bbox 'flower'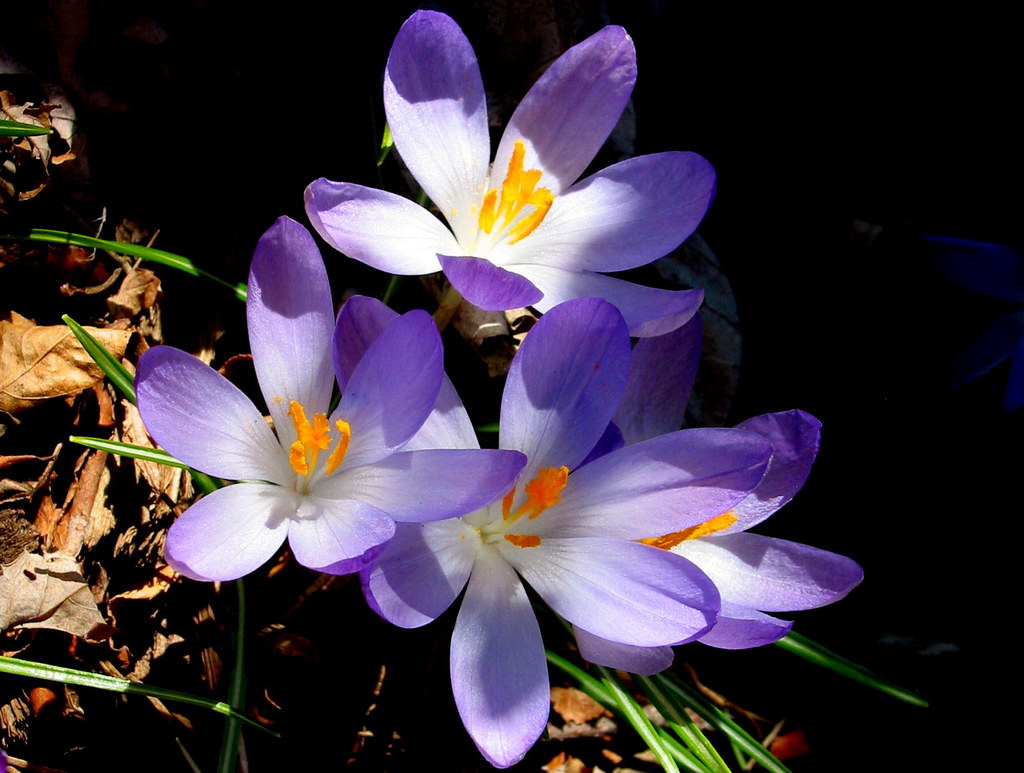
locate(537, 408, 864, 671)
